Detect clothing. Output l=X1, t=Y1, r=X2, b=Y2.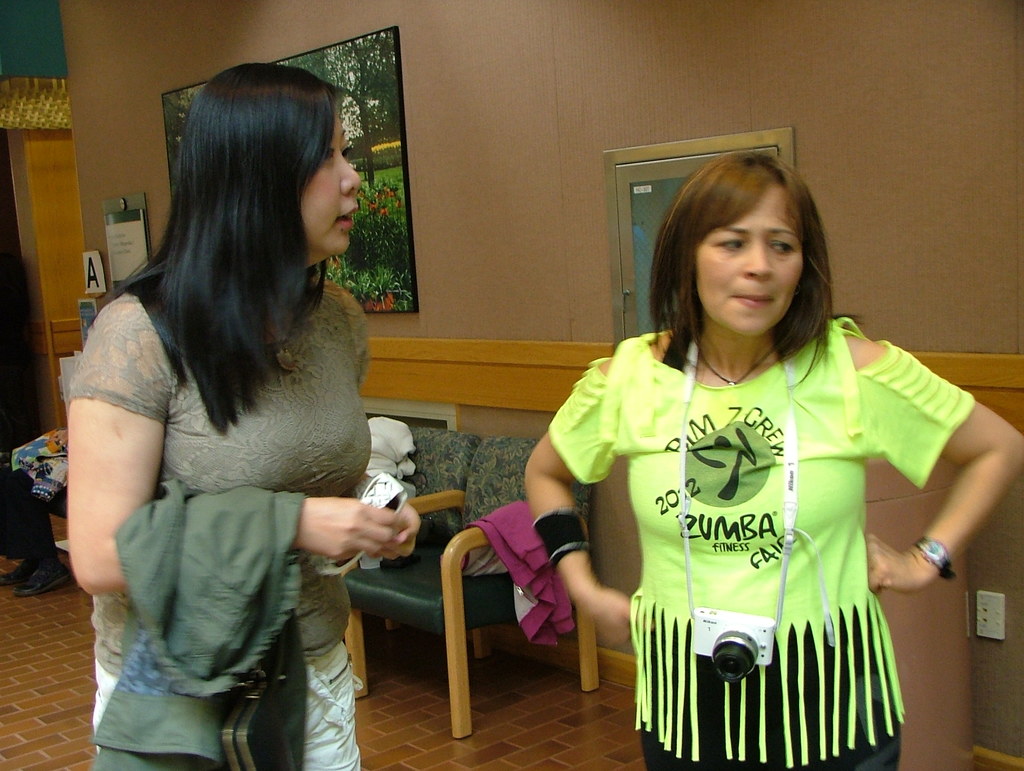
l=95, t=487, r=315, b=768.
